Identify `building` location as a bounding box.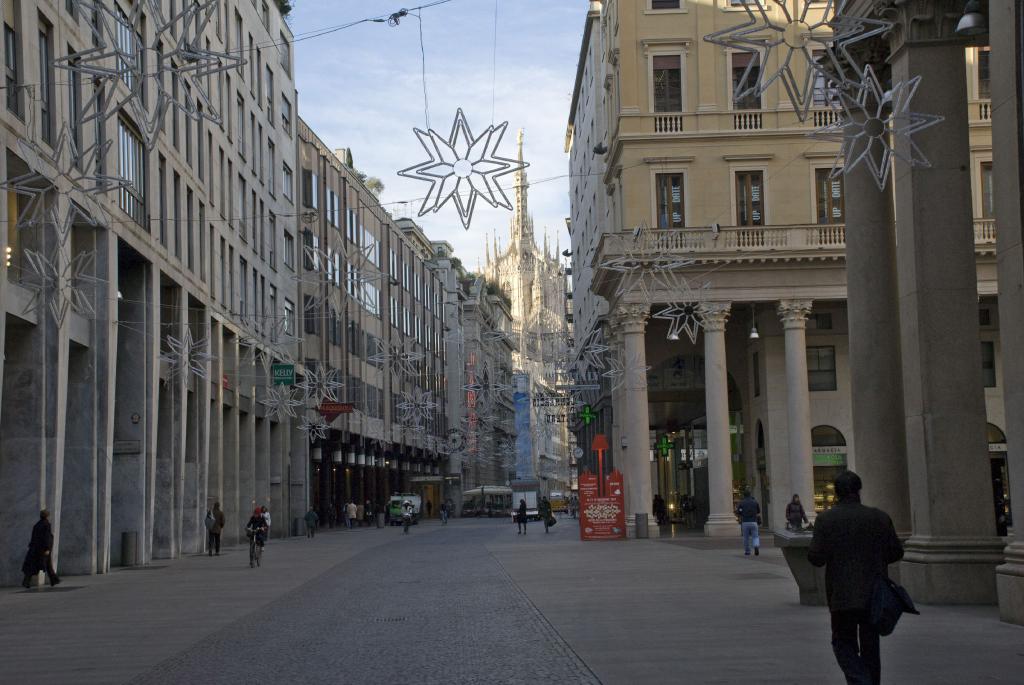
(560,0,1023,542).
